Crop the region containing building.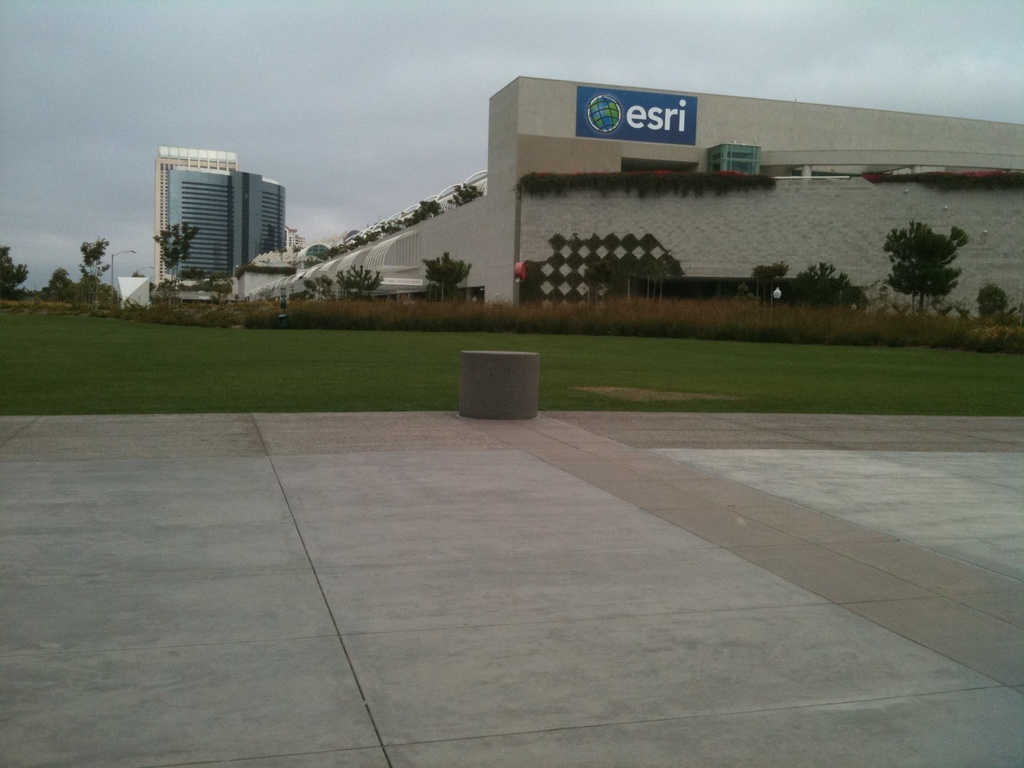
Crop region: select_region(277, 72, 1023, 321).
